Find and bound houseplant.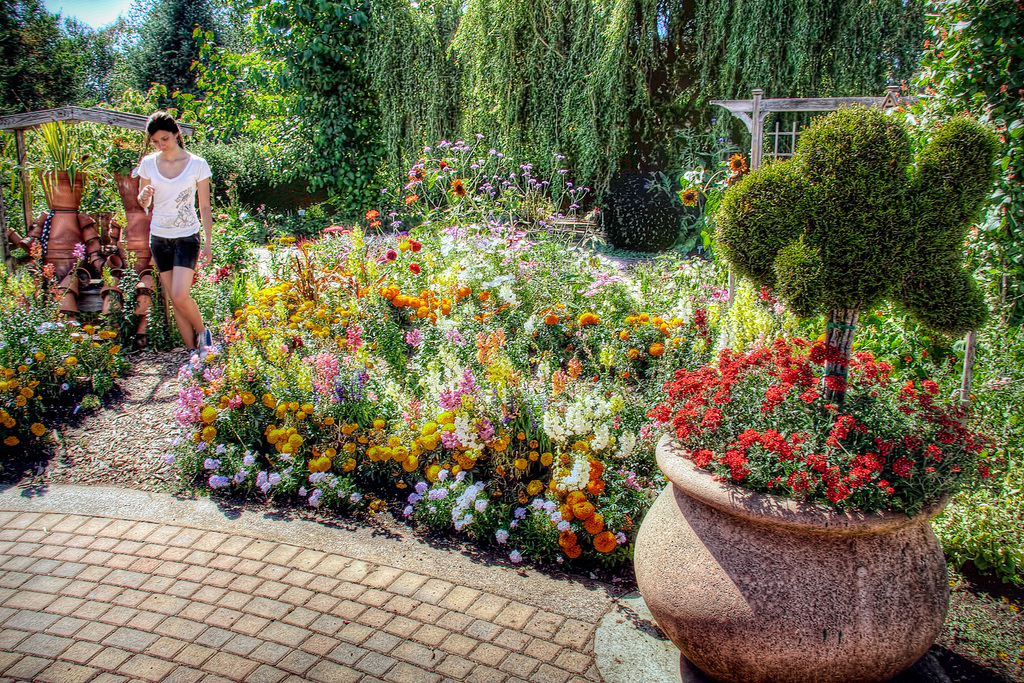
Bound: select_region(631, 99, 1002, 682).
